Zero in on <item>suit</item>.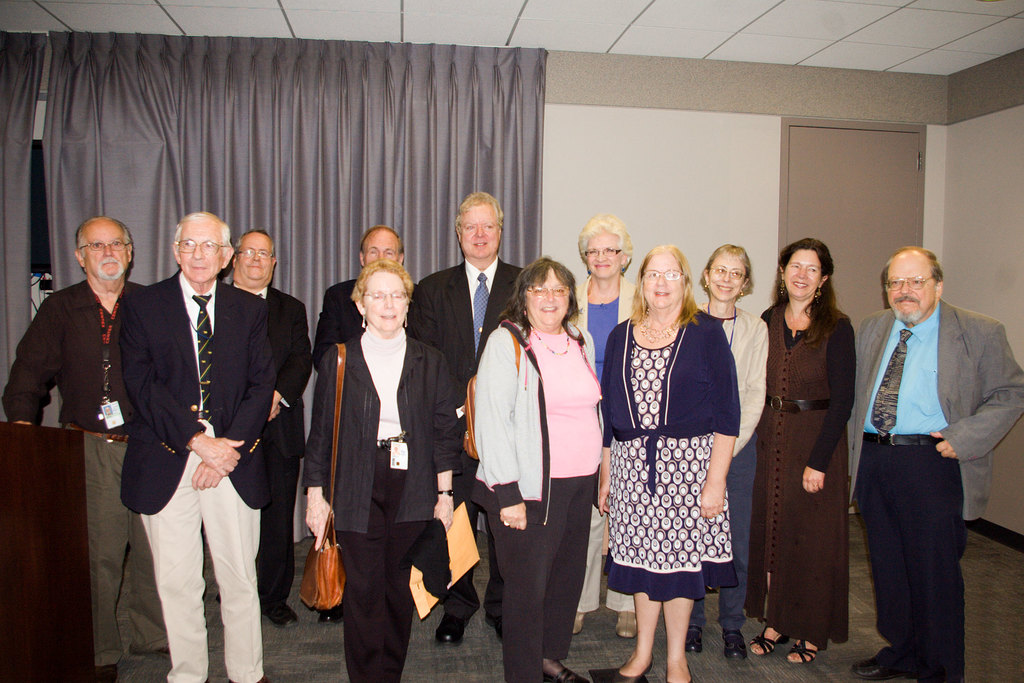
Zeroed in: detection(118, 270, 278, 682).
